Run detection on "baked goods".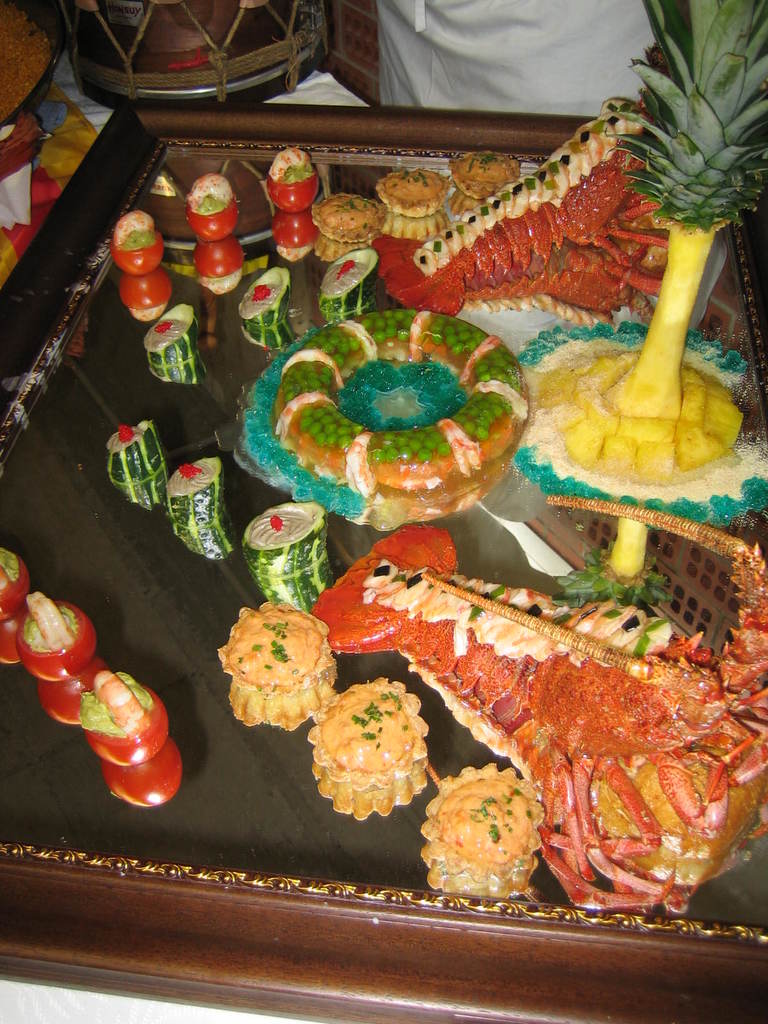
Result: x1=0 y1=0 x2=56 y2=127.
